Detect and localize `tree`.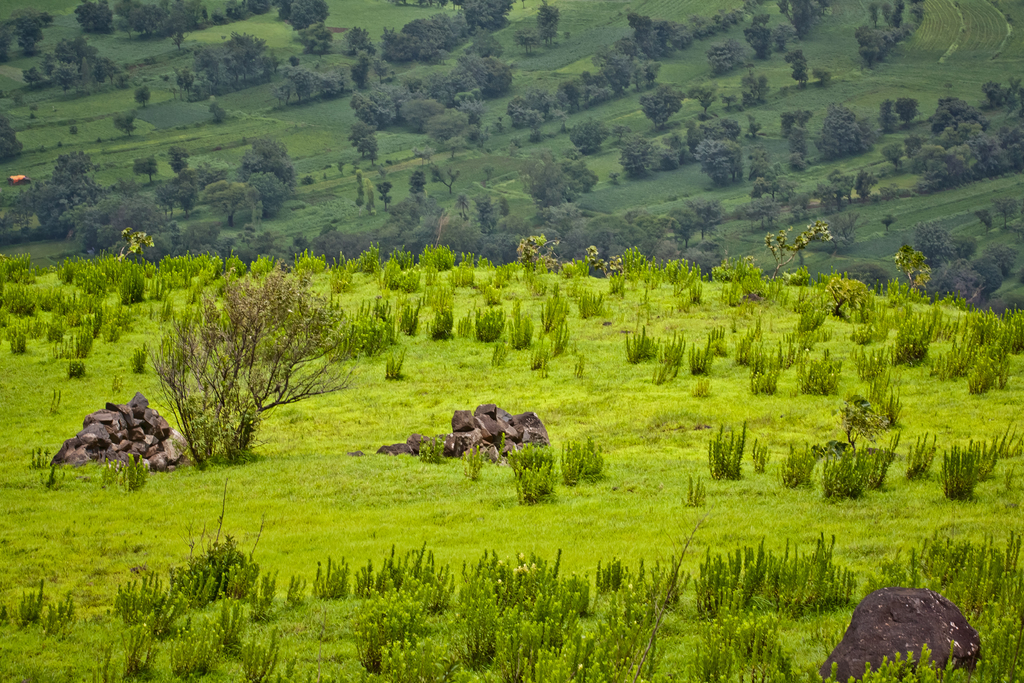
Localized at 115:115:138:137.
